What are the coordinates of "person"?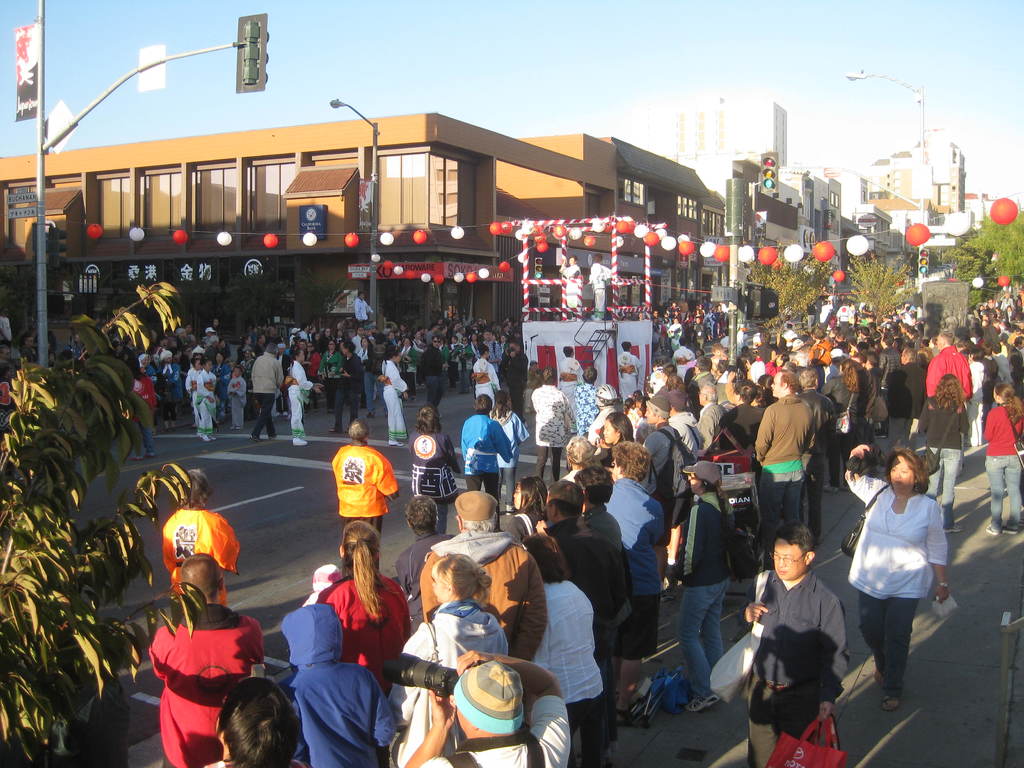
rect(207, 669, 305, 767).
